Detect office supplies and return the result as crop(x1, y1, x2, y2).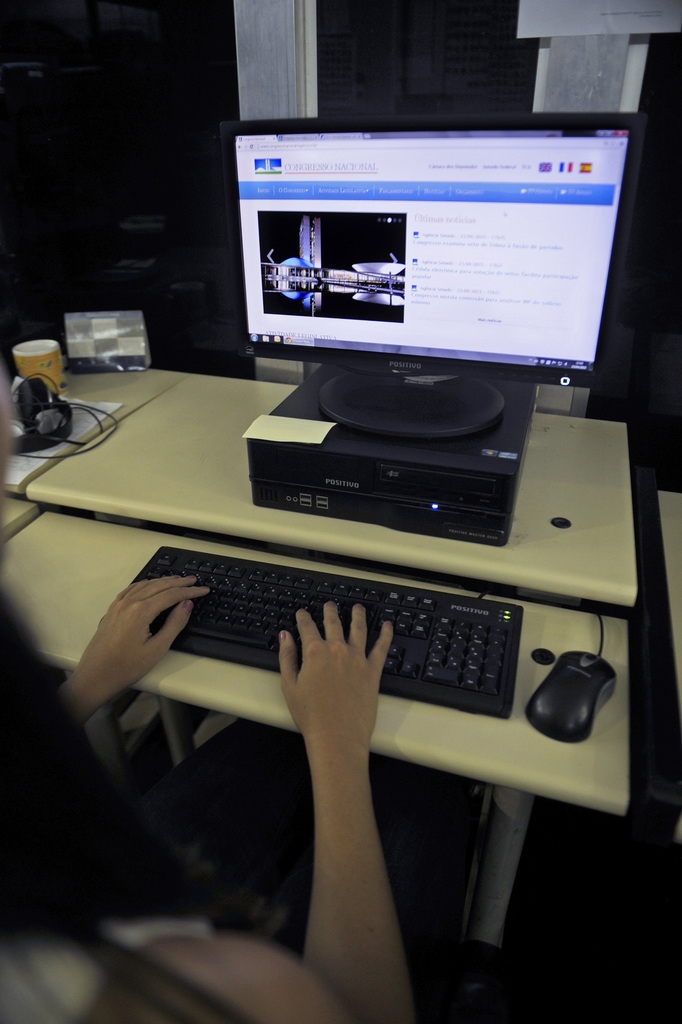
crop(0, 382, 85, 453).
